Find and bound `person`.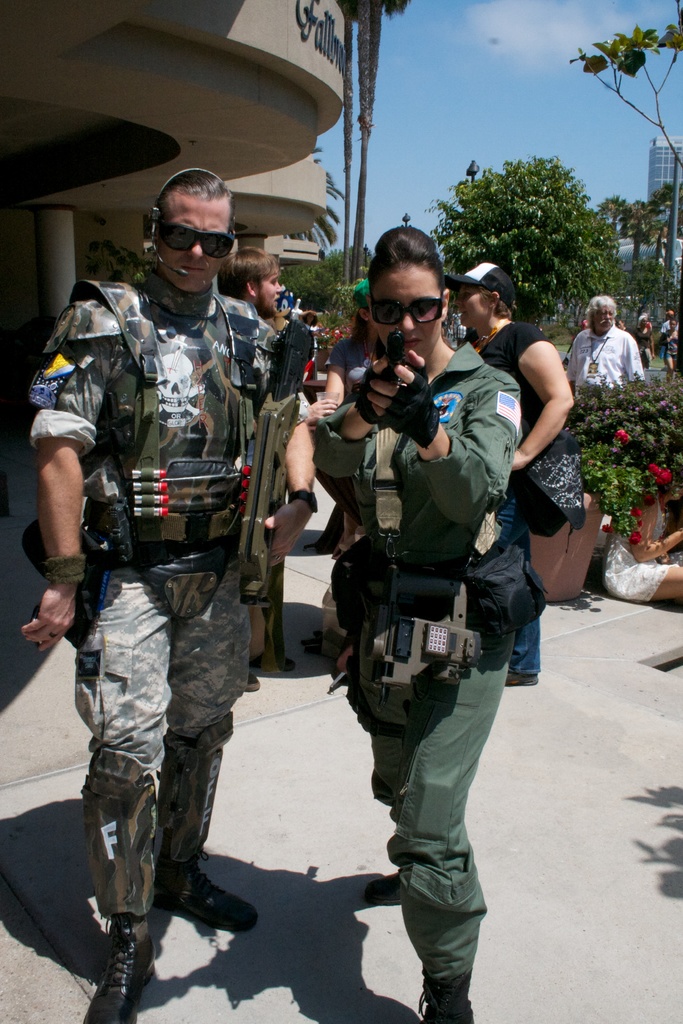
Bound: 441:260:573:548.
